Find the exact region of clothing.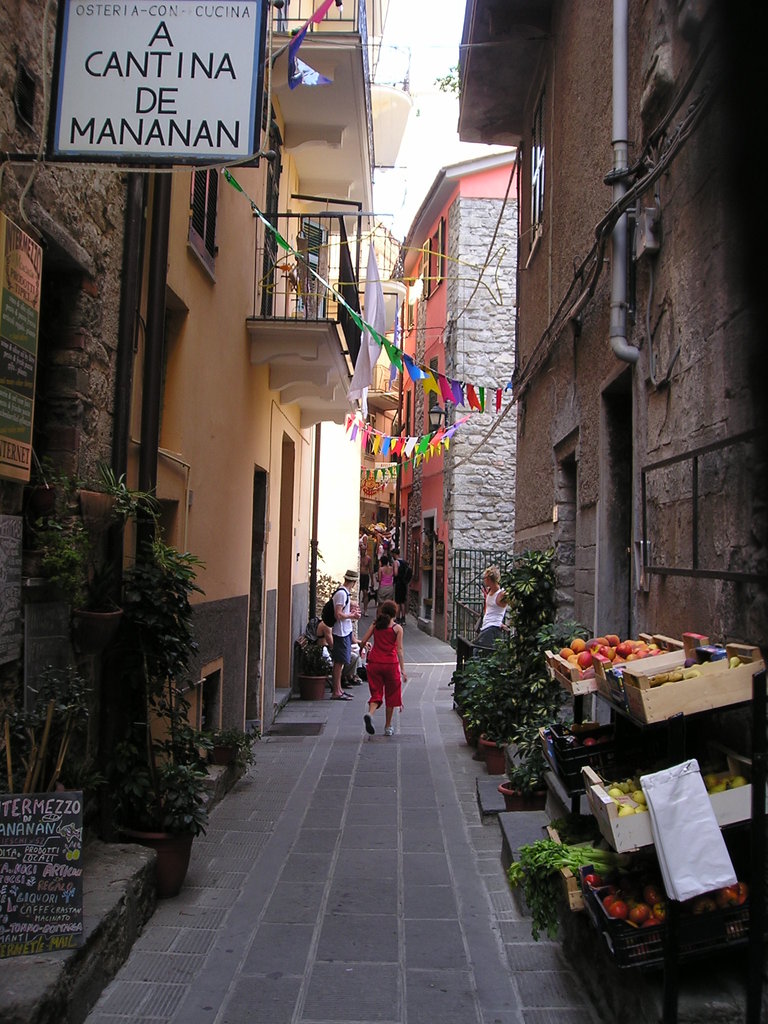
Exact region: (351, 614, 415, 725).
